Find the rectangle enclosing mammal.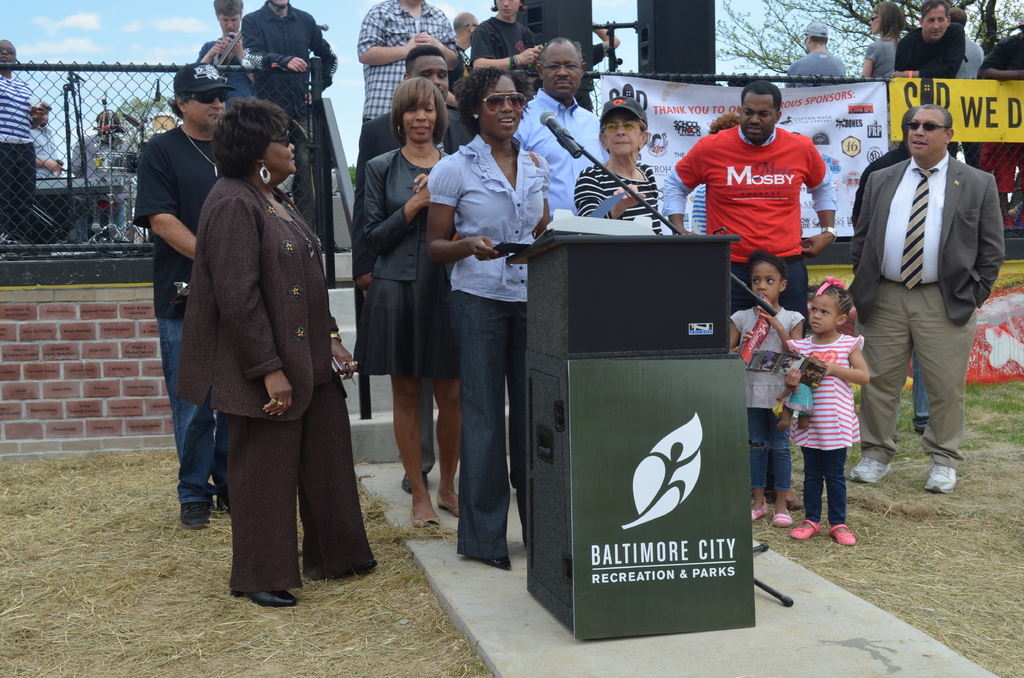
(30,104,63,241).
